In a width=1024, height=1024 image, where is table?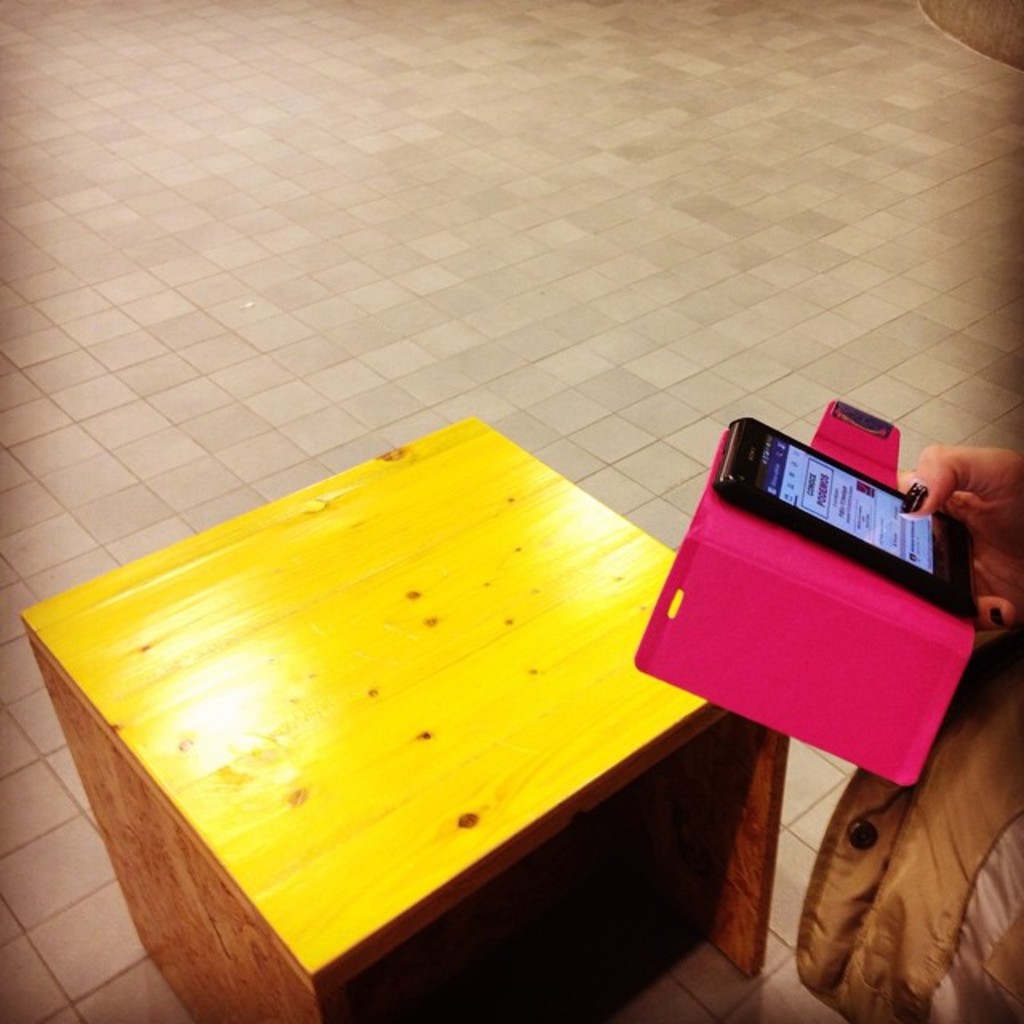
{"left": 18, "top": 406, "right": 794, "bottom": 1022}.
